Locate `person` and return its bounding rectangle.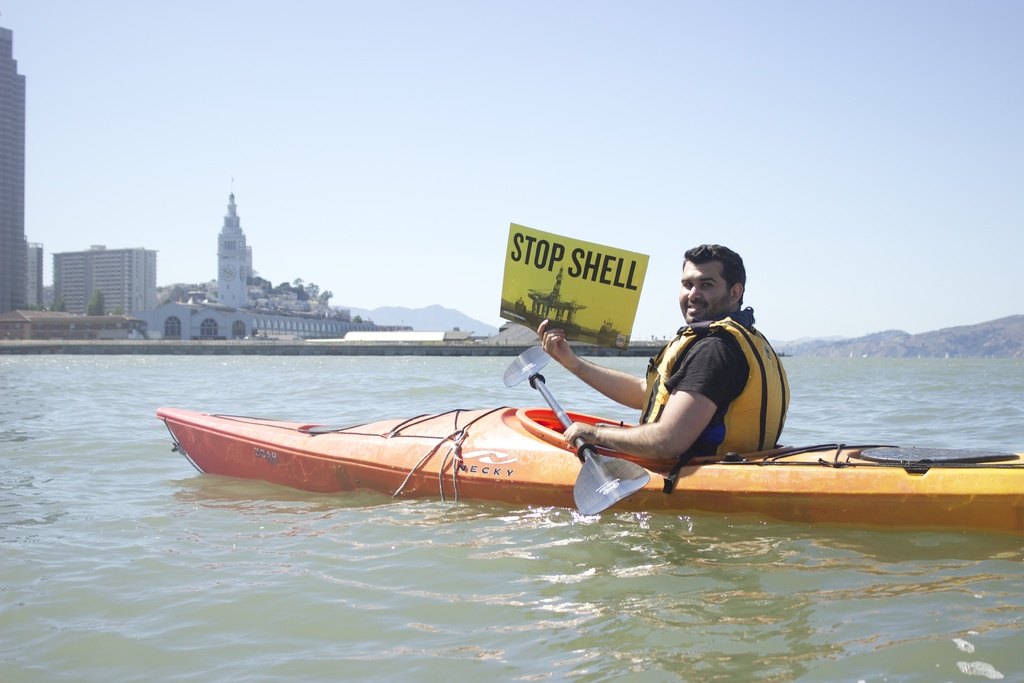
(566,248,804,507).
